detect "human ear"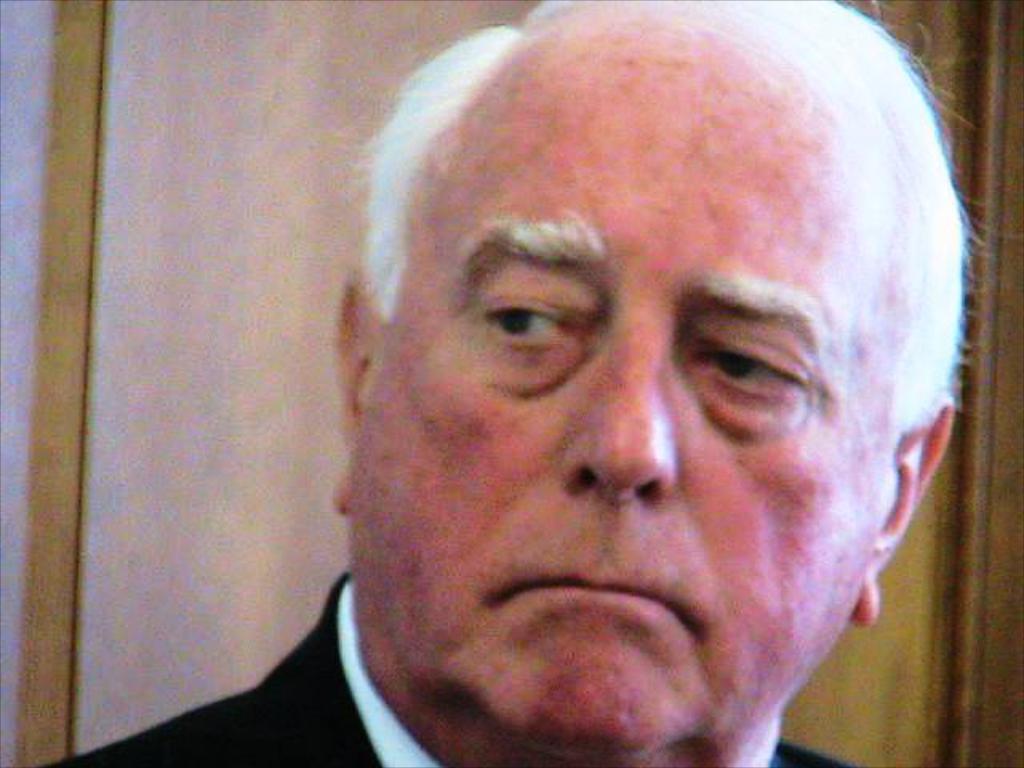
[left=854, top=395, right=952, bottom=622]
